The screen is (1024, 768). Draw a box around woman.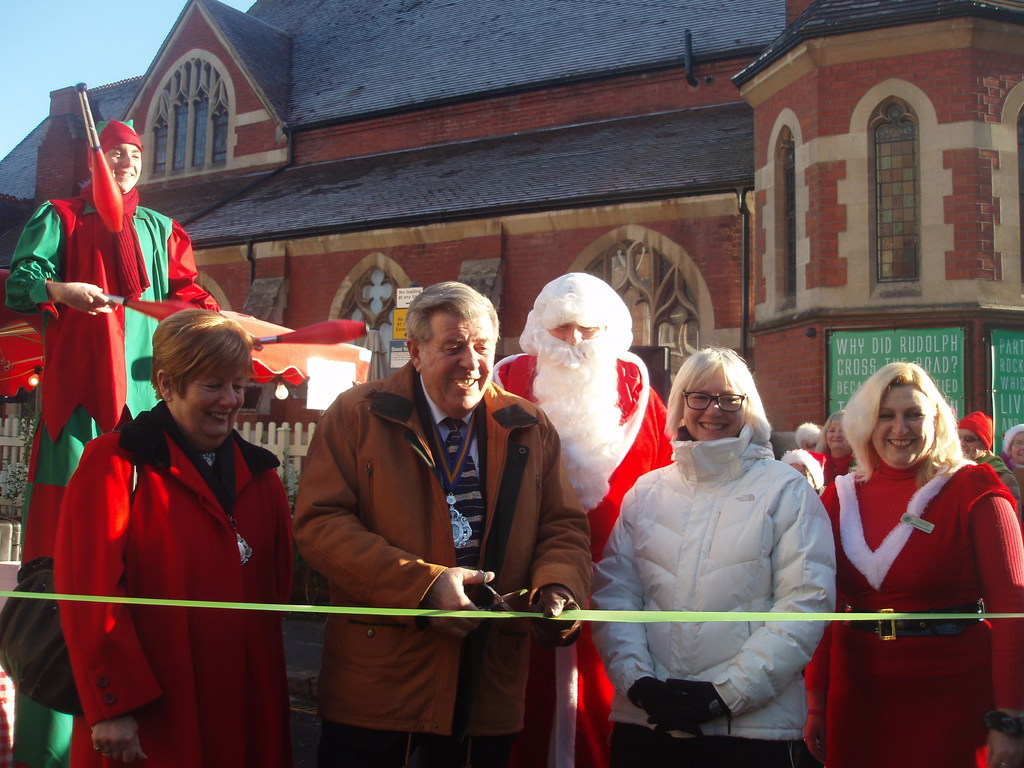
(817, 396, 862, 487).
